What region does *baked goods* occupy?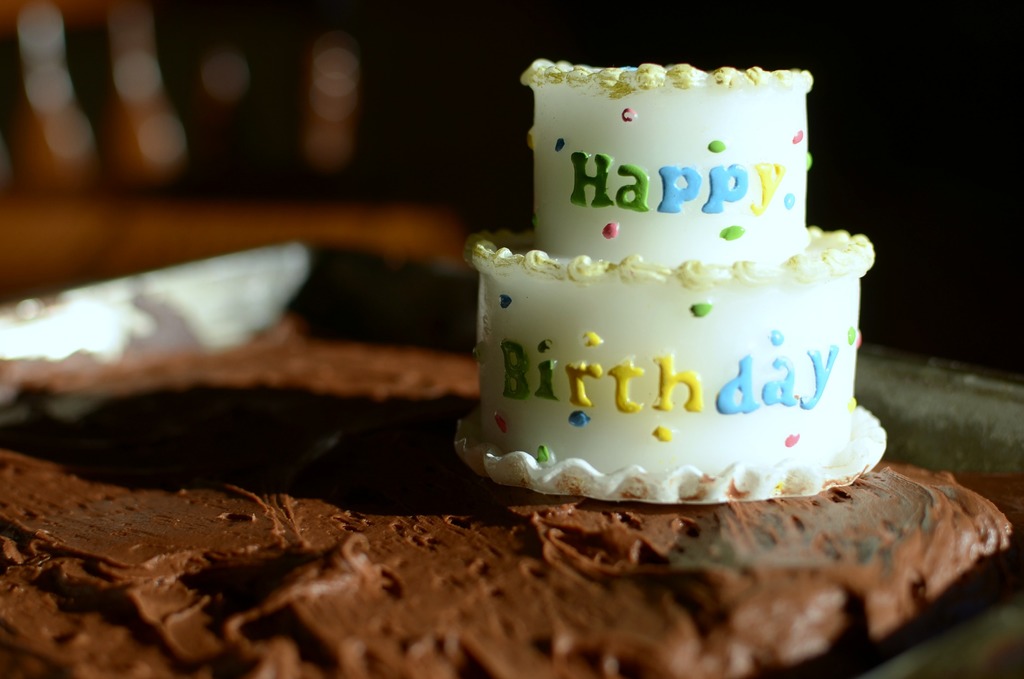
<region>472, 131, 881, 509</region>.
